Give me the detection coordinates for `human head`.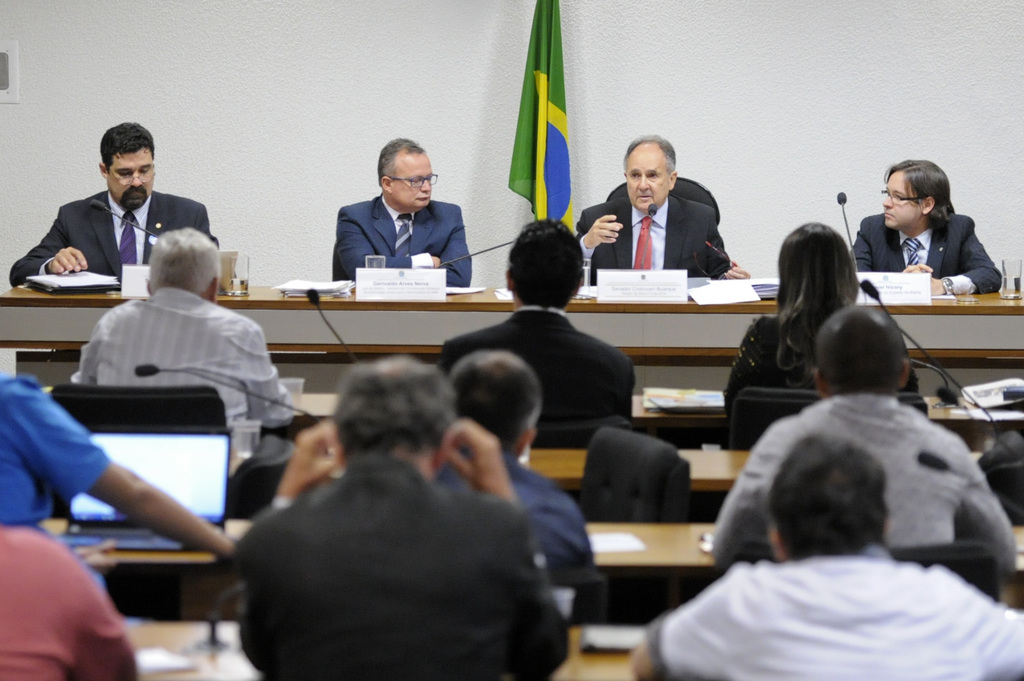
[376,134,438,211].
